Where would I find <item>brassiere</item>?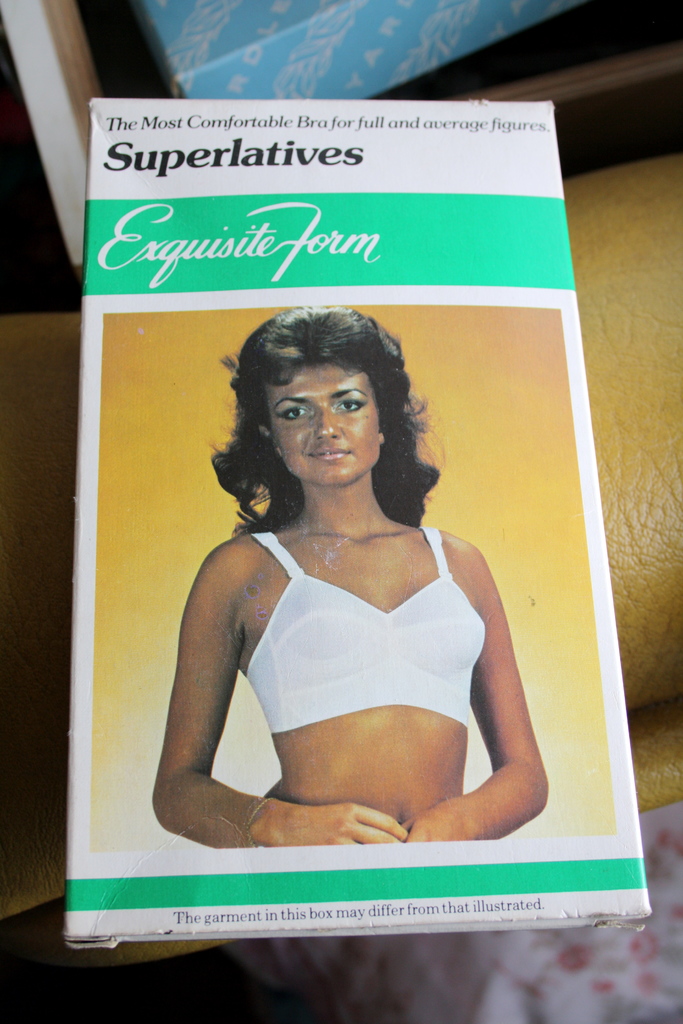
At 248:507:502:758.
